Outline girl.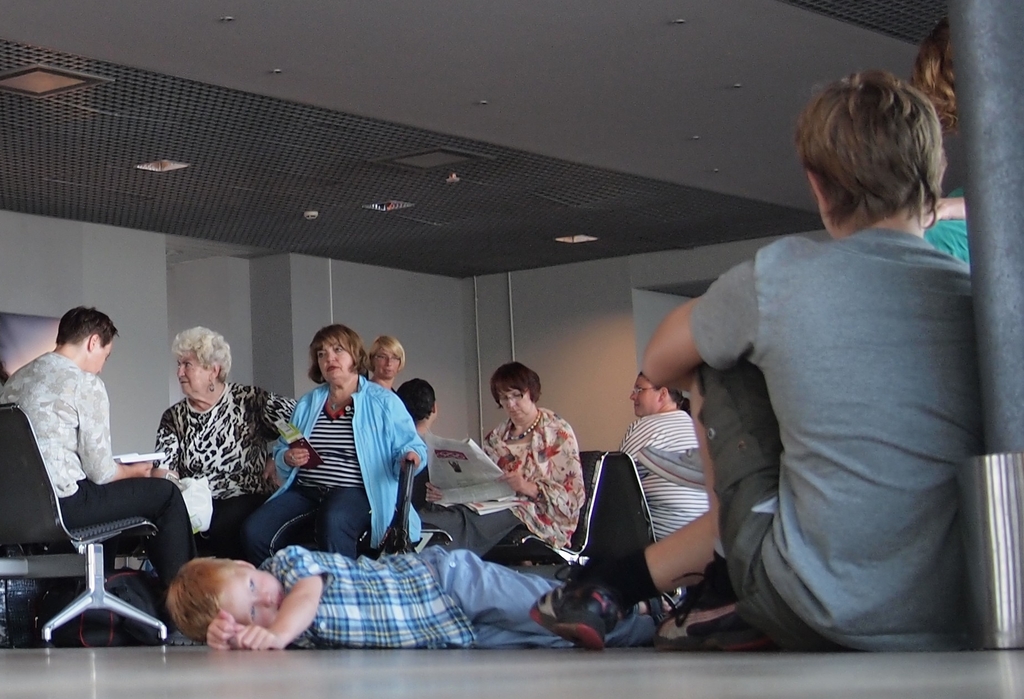
Outline: pyautogui.locateOnScreen(909, 13, 975, 273).
